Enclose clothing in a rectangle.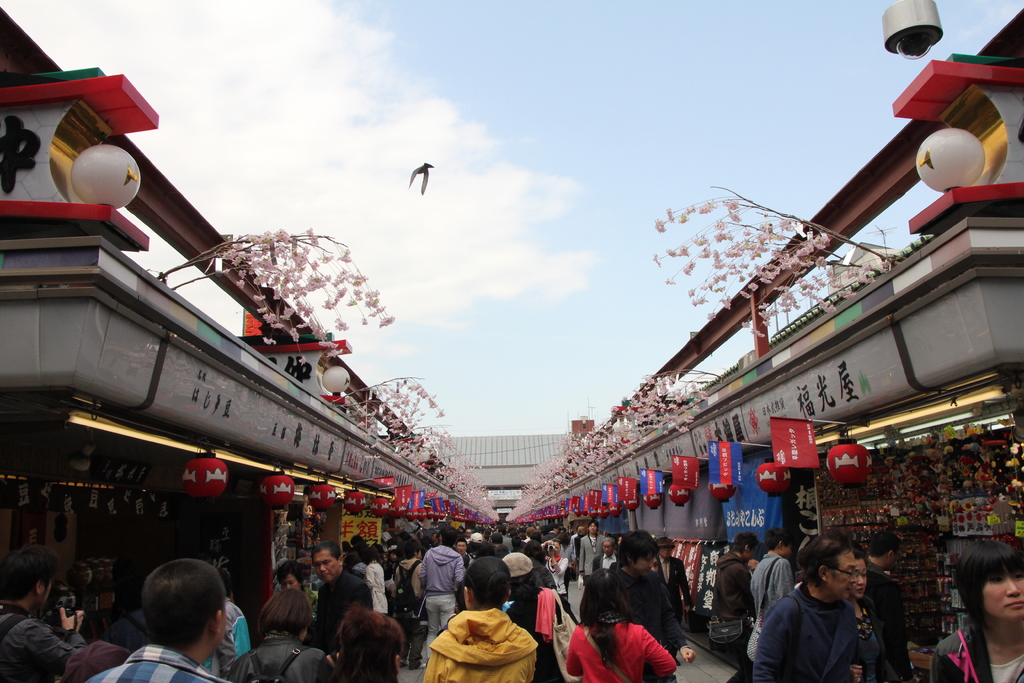
[x1=753, y1=577, x2=867, y2=682].
